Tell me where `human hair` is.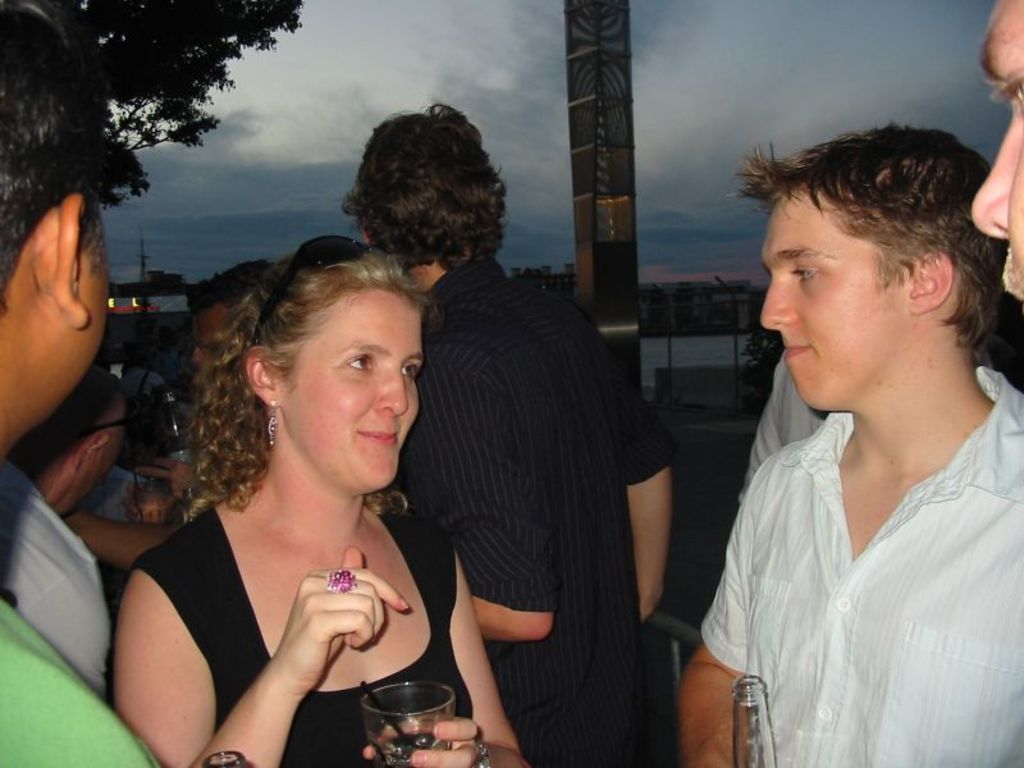
`human hair` is at x1=333 y1=109 x2=502 y2=288.
